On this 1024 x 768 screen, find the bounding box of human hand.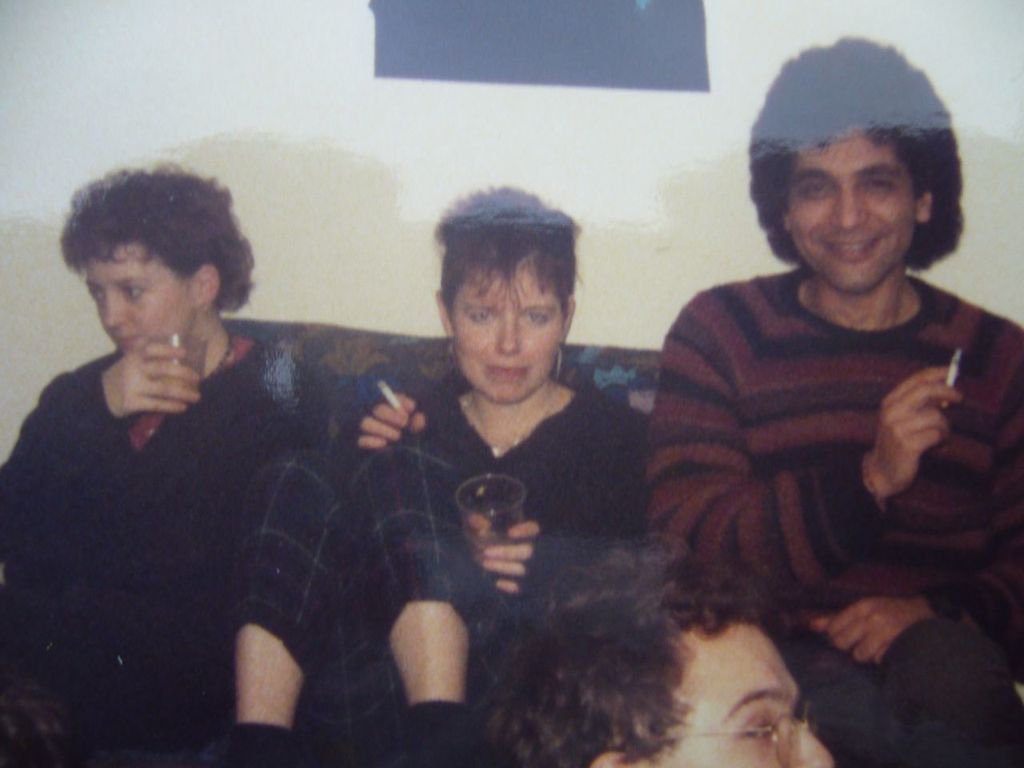
Bounding box: BBox(886, 362, 972, 501).
